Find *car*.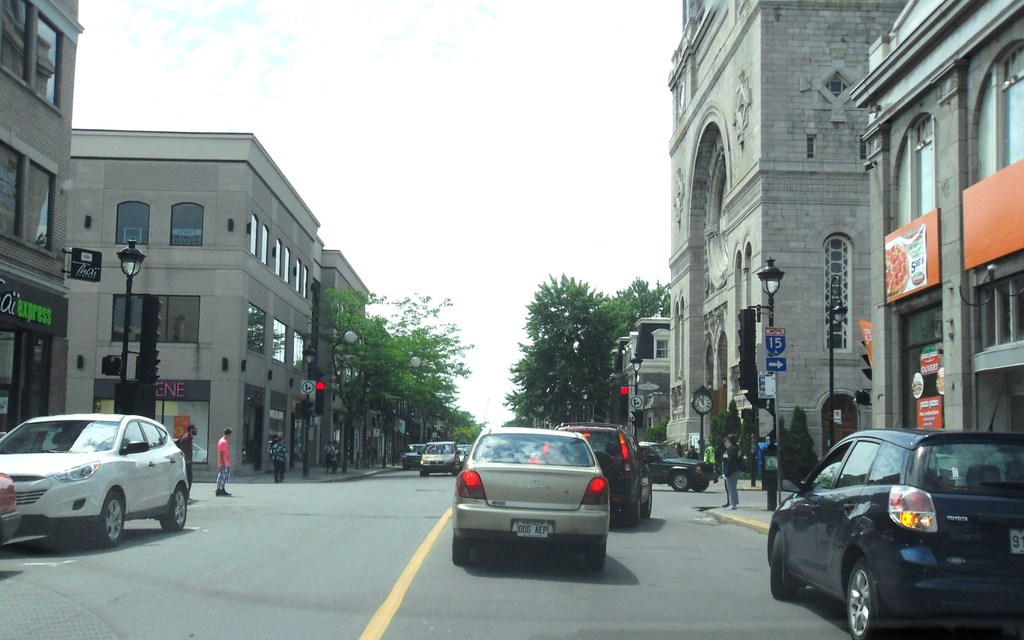
764/437/1004/630.
